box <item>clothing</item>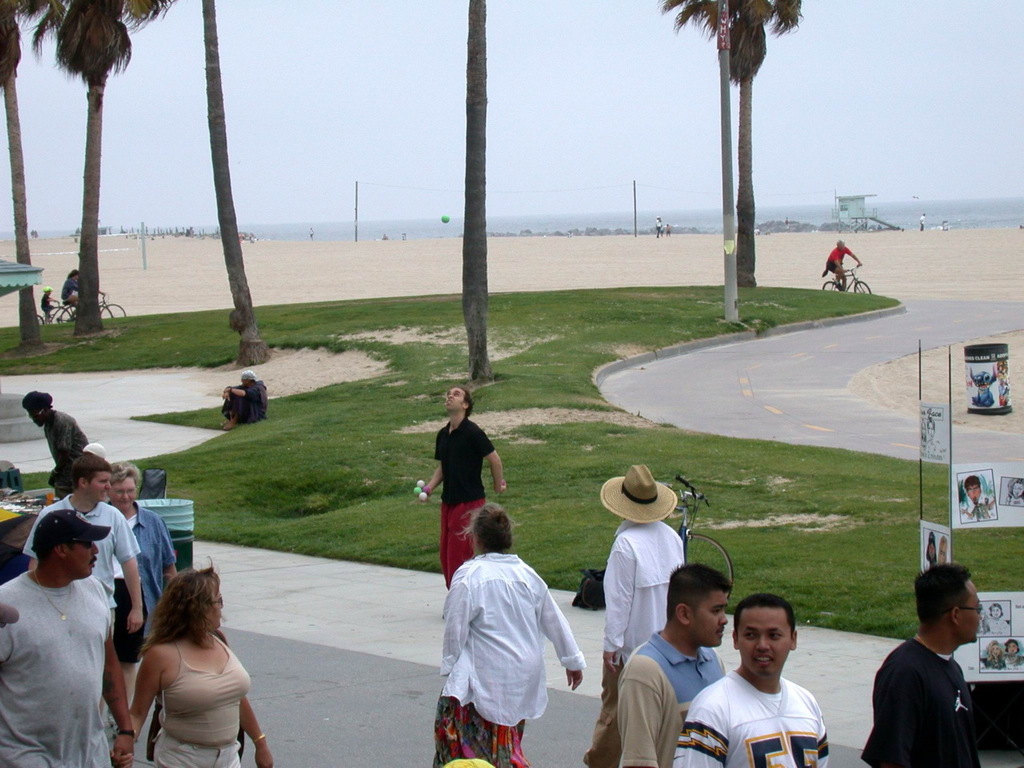
<region>434, 554, 587, 767</region>
